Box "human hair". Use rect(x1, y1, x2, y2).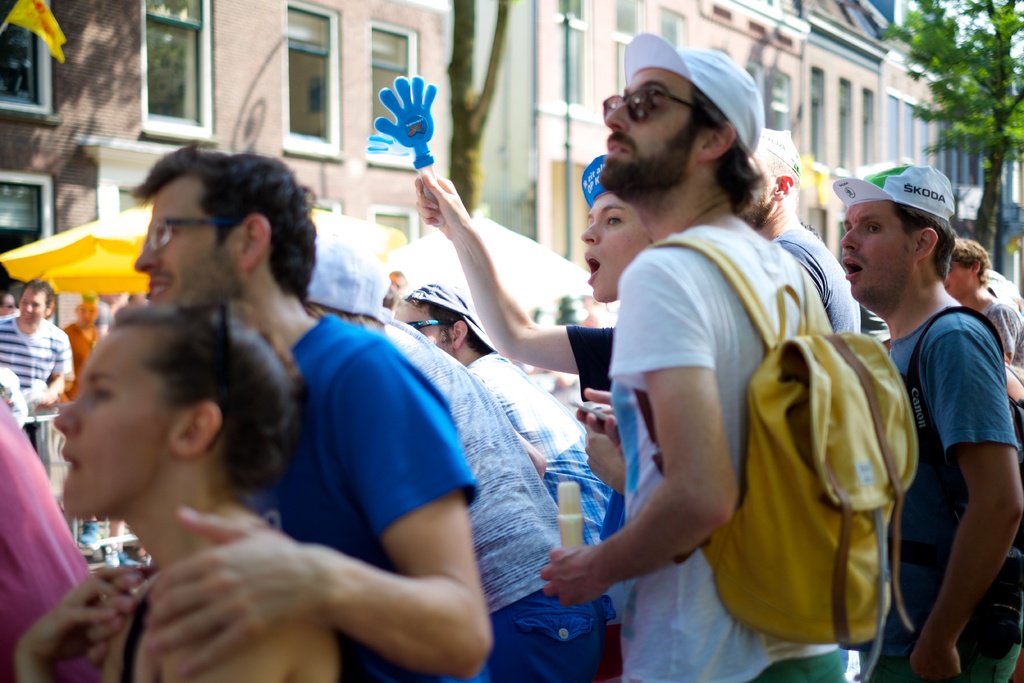
rect(675, 85, 766, 208).
